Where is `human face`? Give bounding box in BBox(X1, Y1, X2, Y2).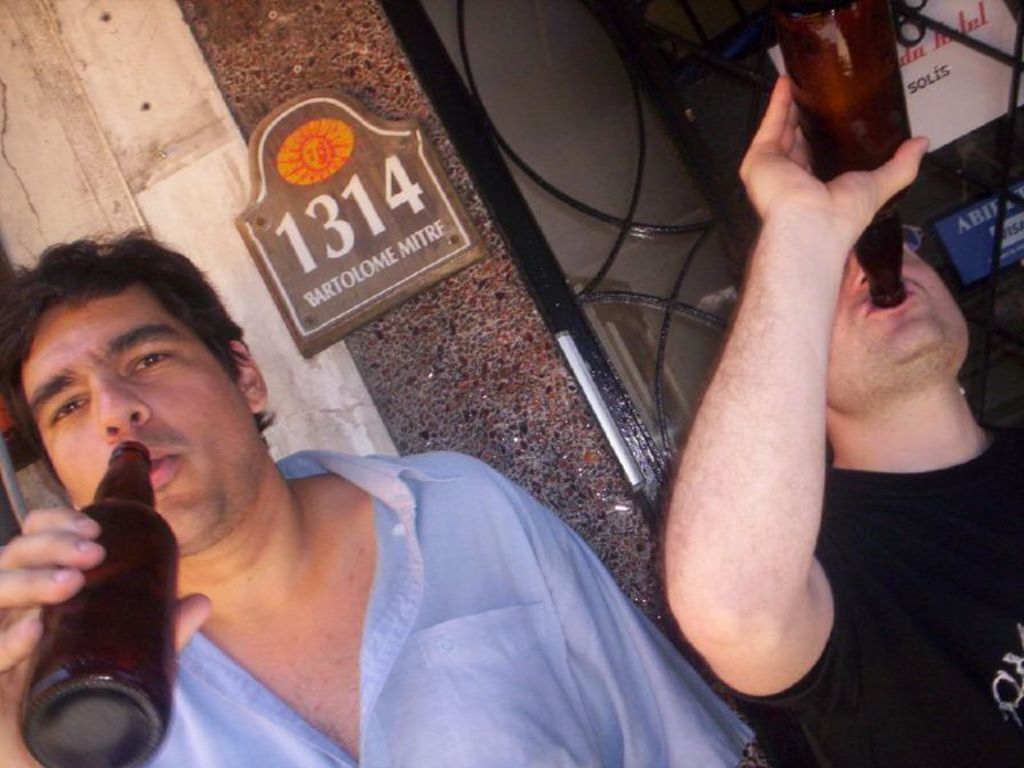
BBox(823, 241, 969, 397).
